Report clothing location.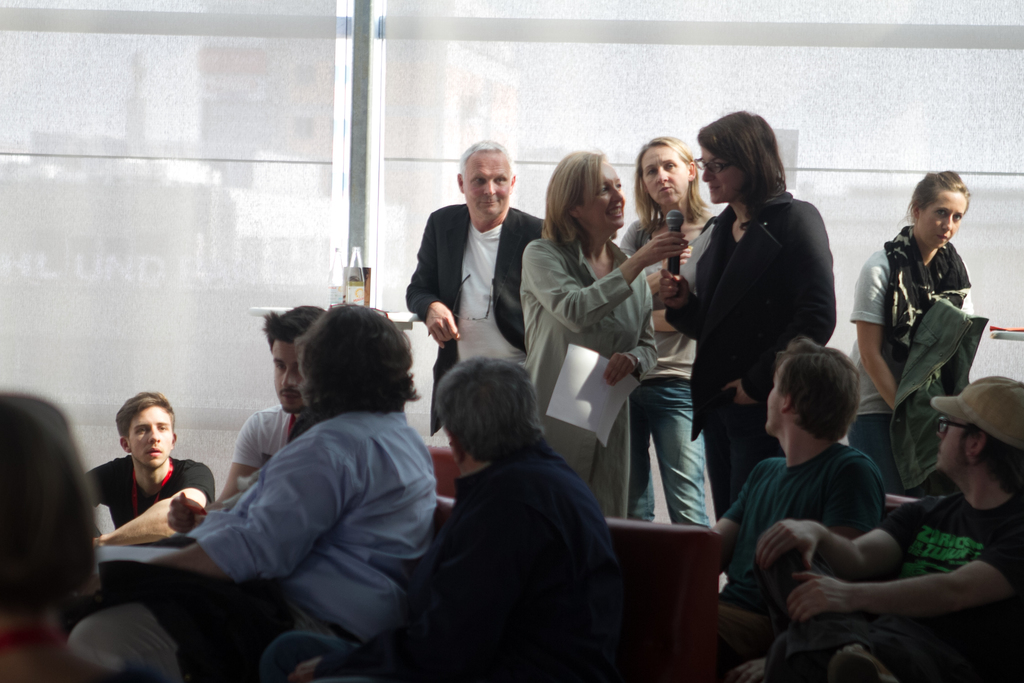
Report: bbox(230, 406, 303, 472).
